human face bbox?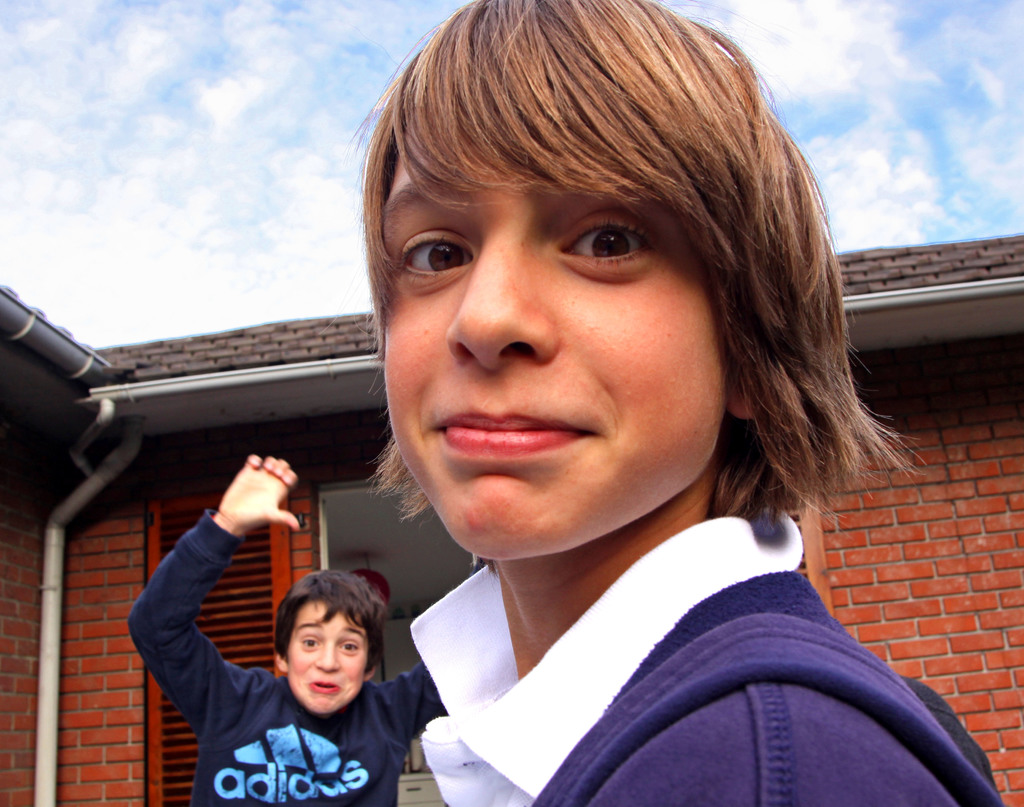
Rect(285, 592, 370, 719)
